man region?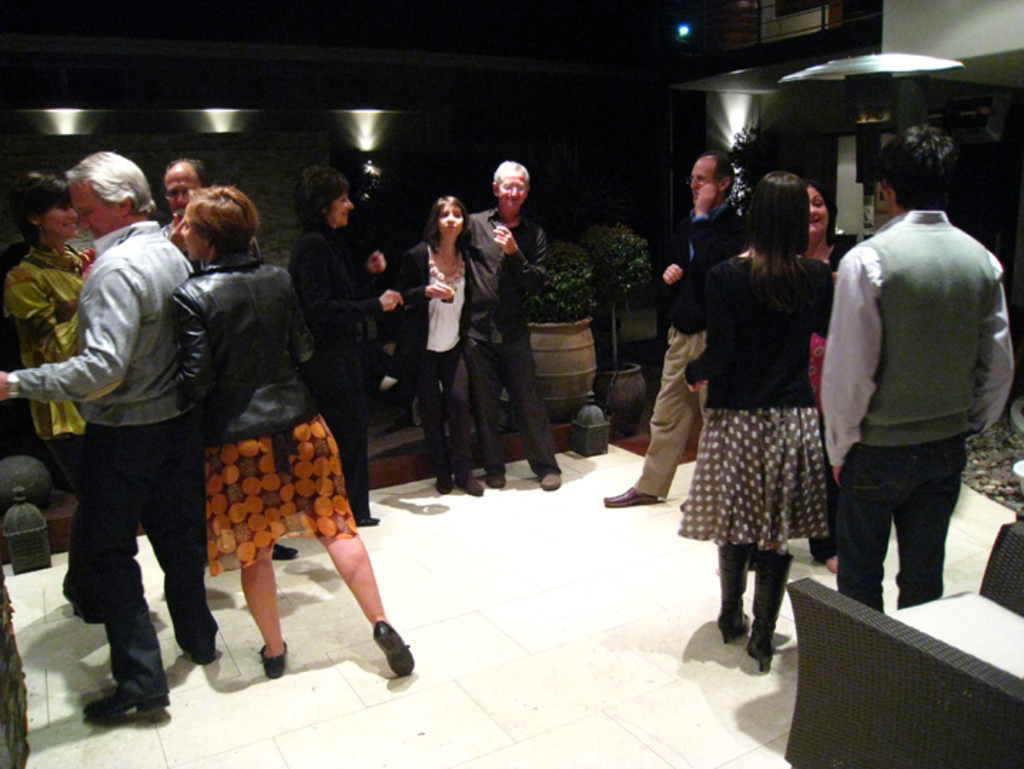
811:120:1015:613
